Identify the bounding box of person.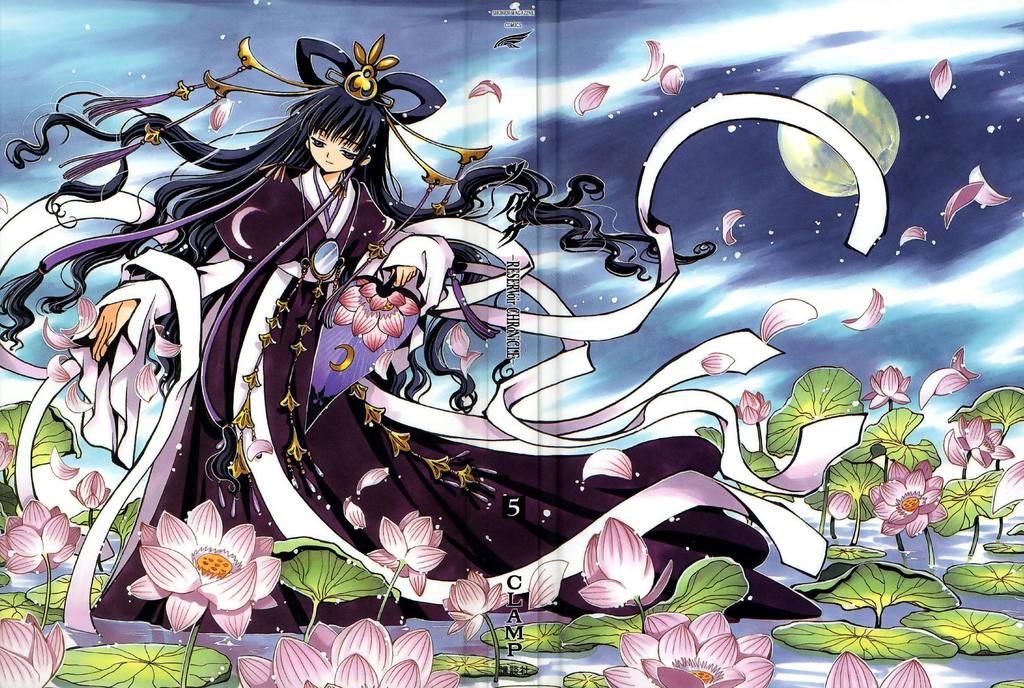
pyautogui.locateOnScreen(0, 37, 863, 620).
